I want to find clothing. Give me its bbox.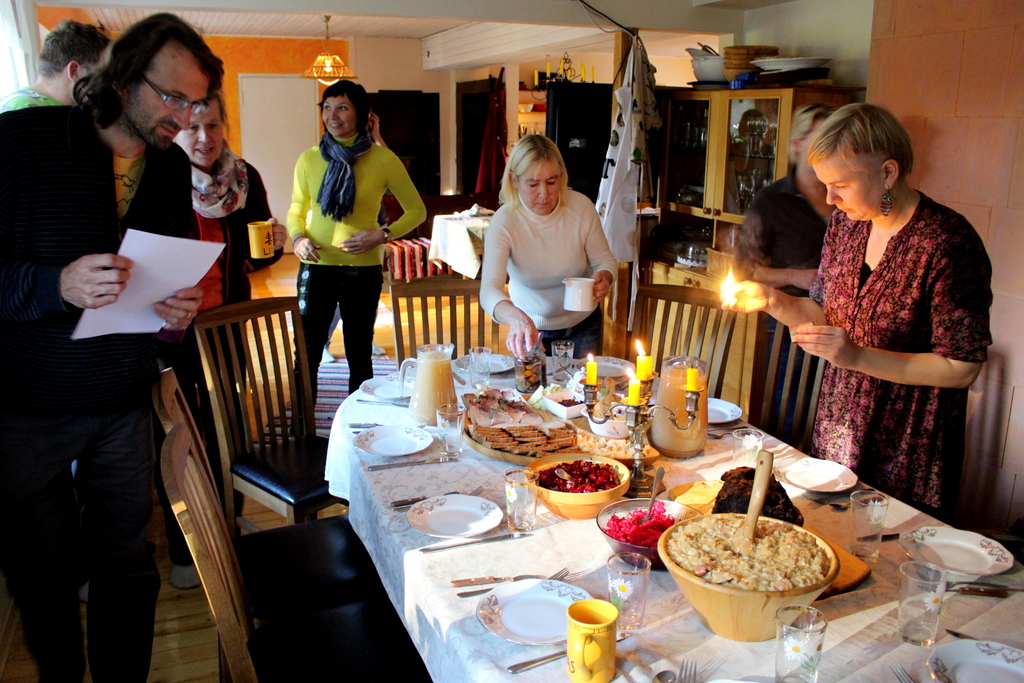
Rect(483, 183, 625, 365).
